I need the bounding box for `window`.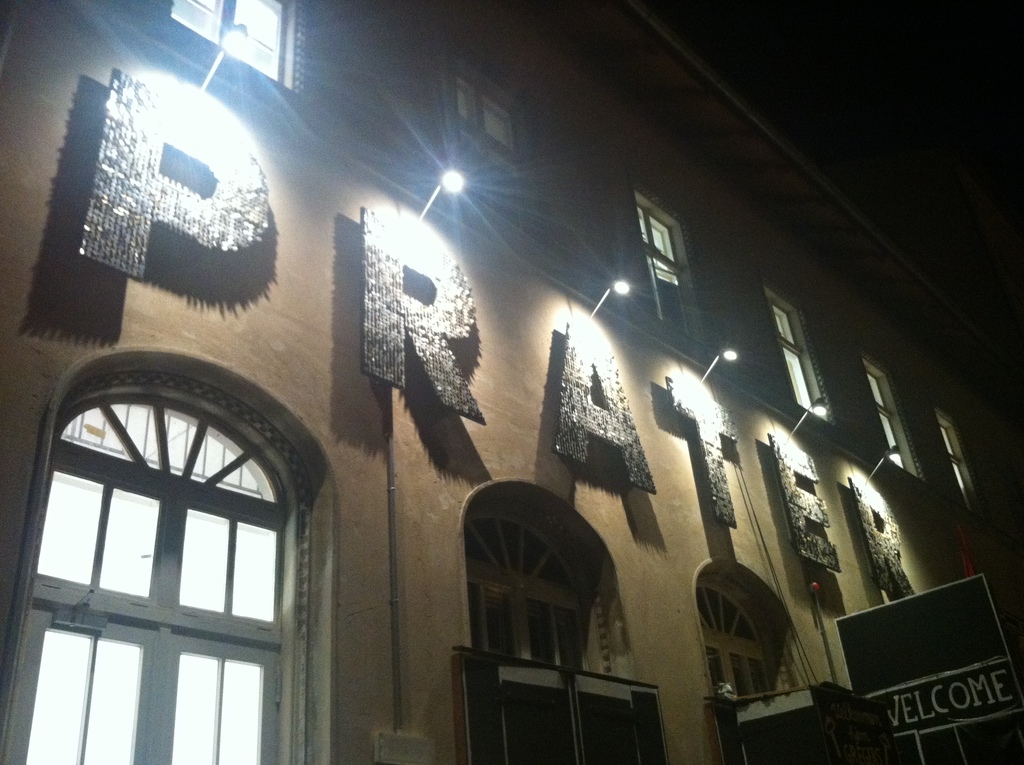
Here it is: 447:67:527:227.
